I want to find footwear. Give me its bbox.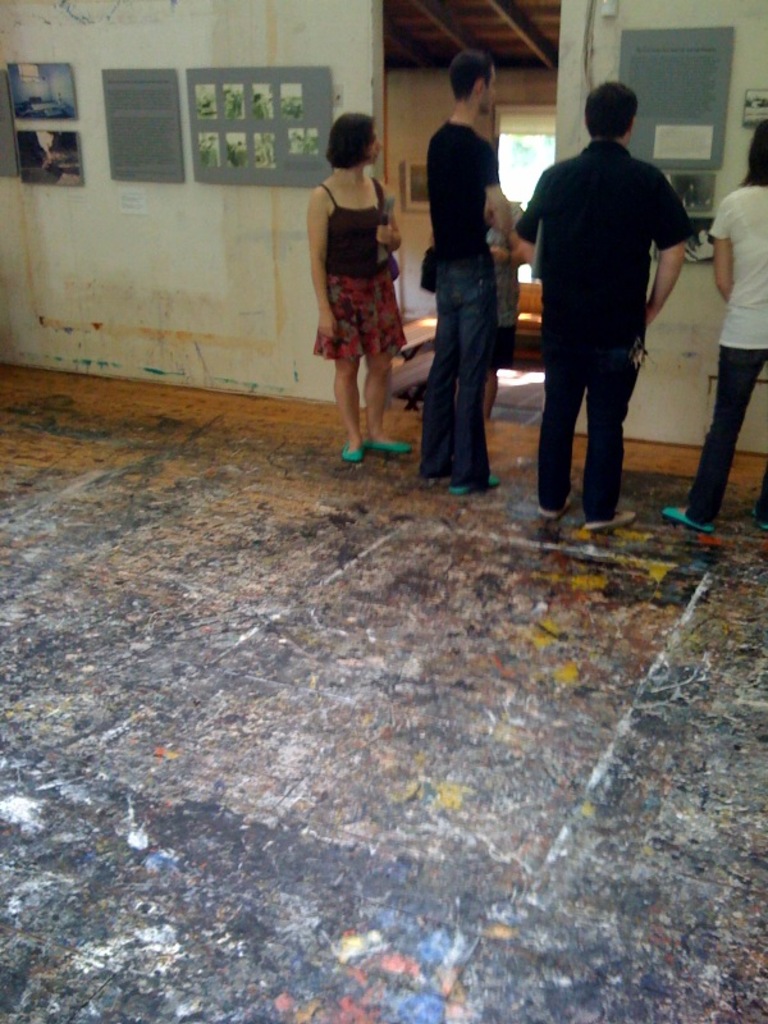
(371, 433, 410, 460).
